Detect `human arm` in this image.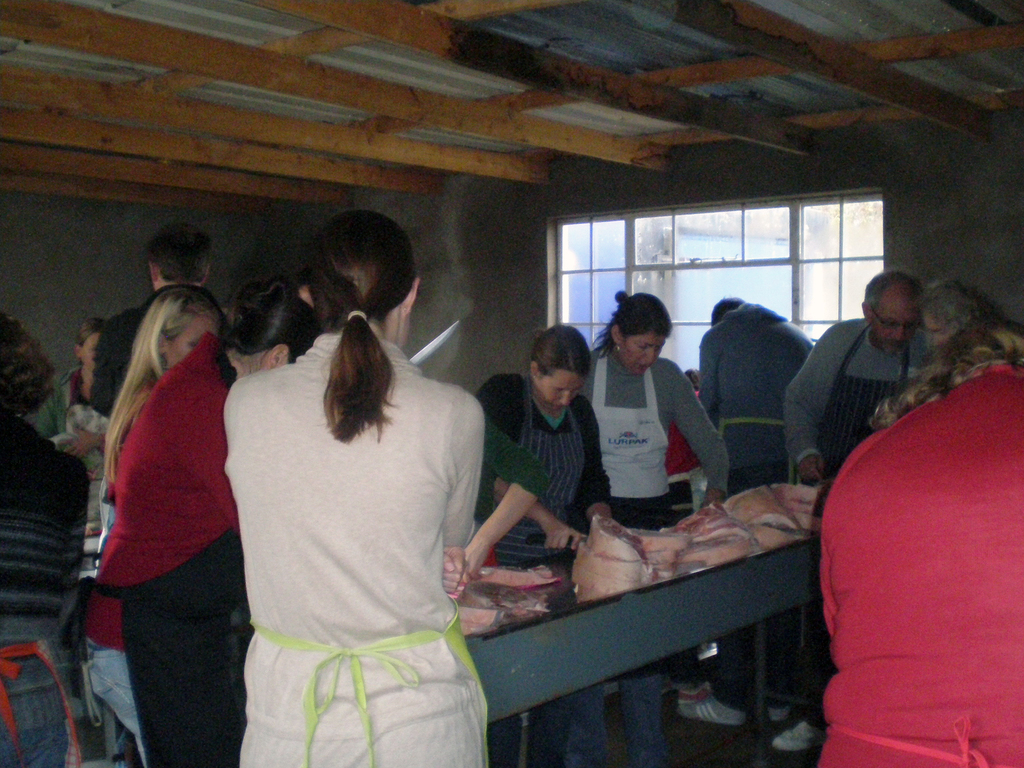
Detection: [480, 368, 586, 554].
